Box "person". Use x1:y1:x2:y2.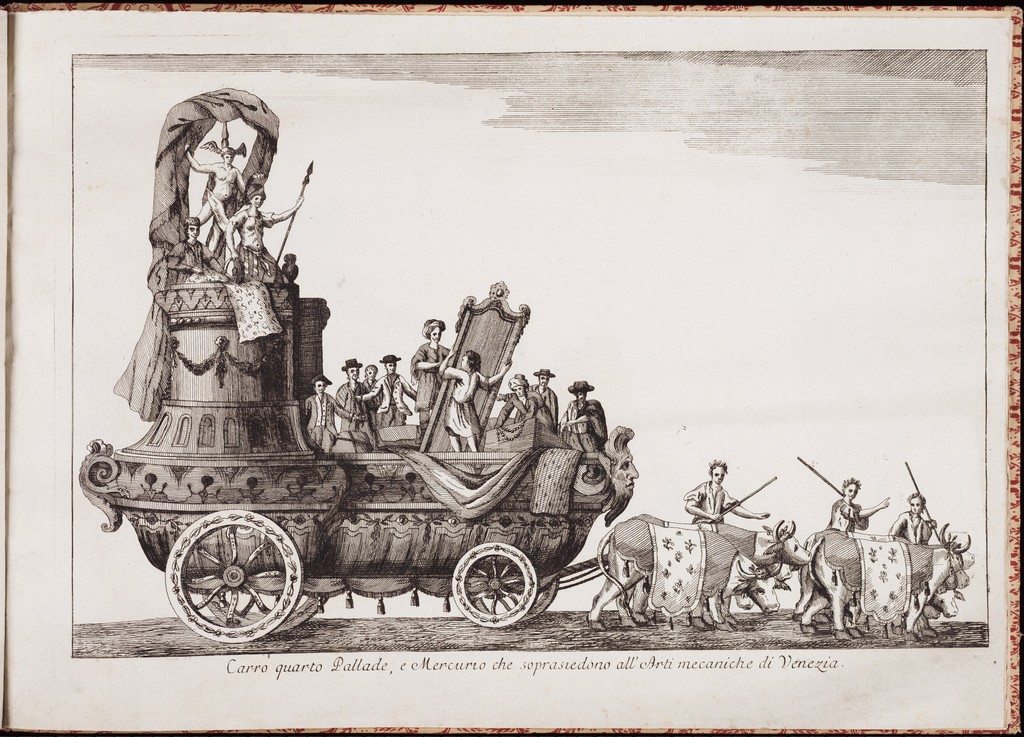
684:457:768:523.
